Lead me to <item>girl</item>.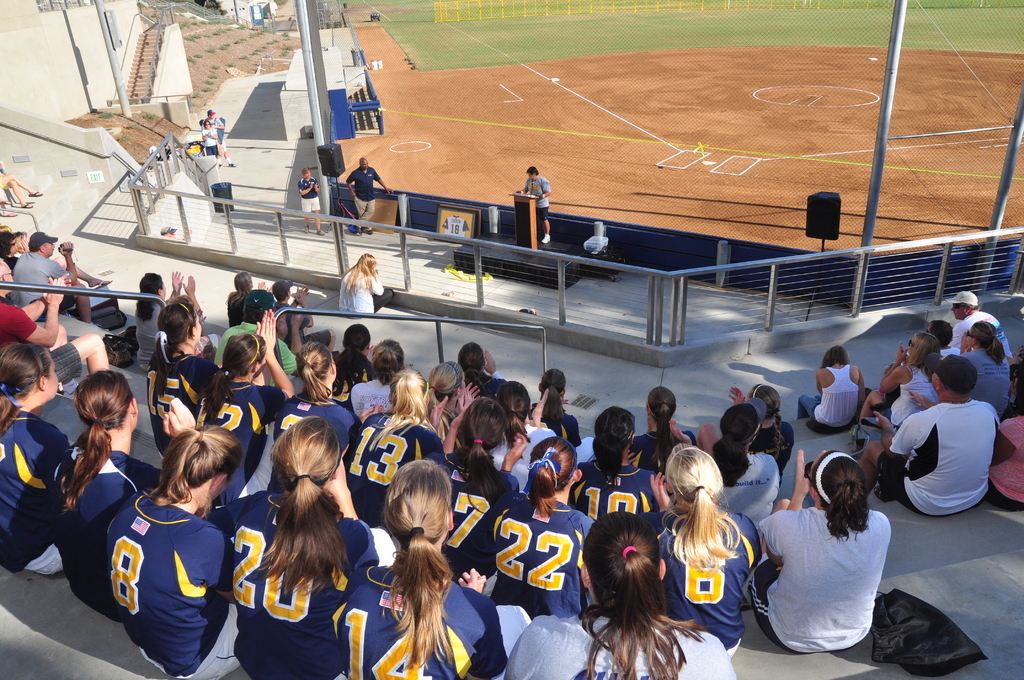
Lead to Rect(264, 337, 348, 447).
